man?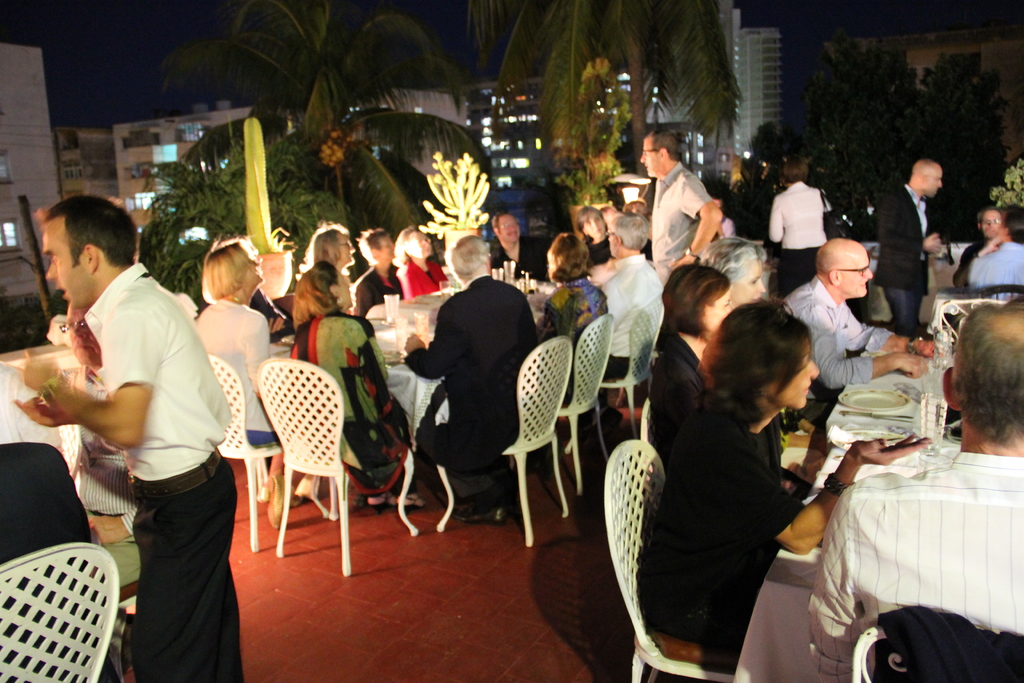
[490,219,574,293]
